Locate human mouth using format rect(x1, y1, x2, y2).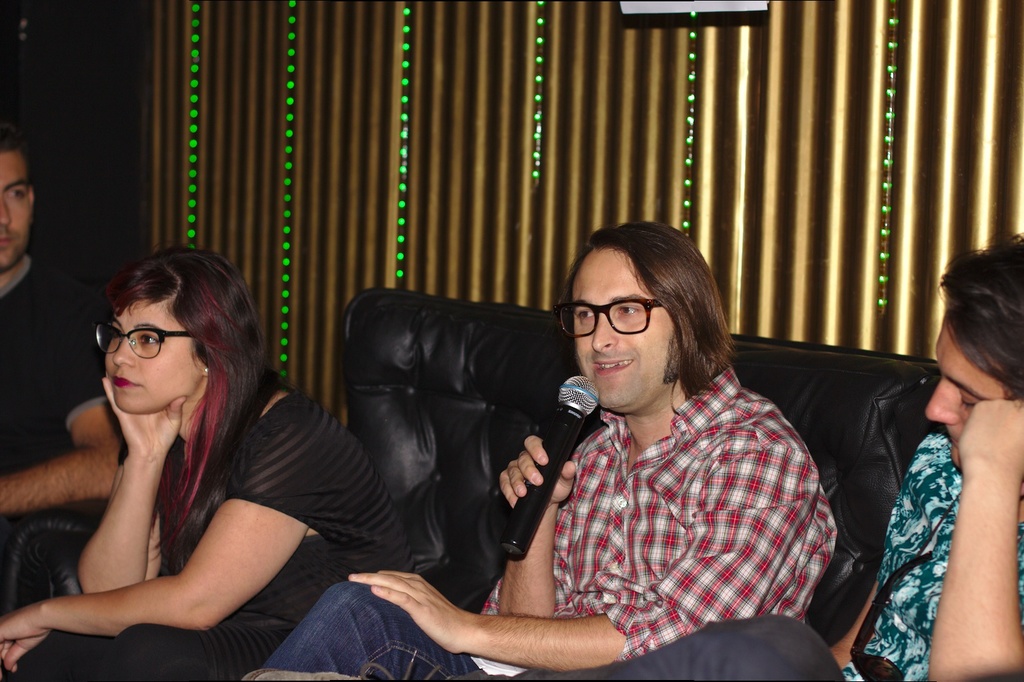
rect(111, 367, 144, 394).
